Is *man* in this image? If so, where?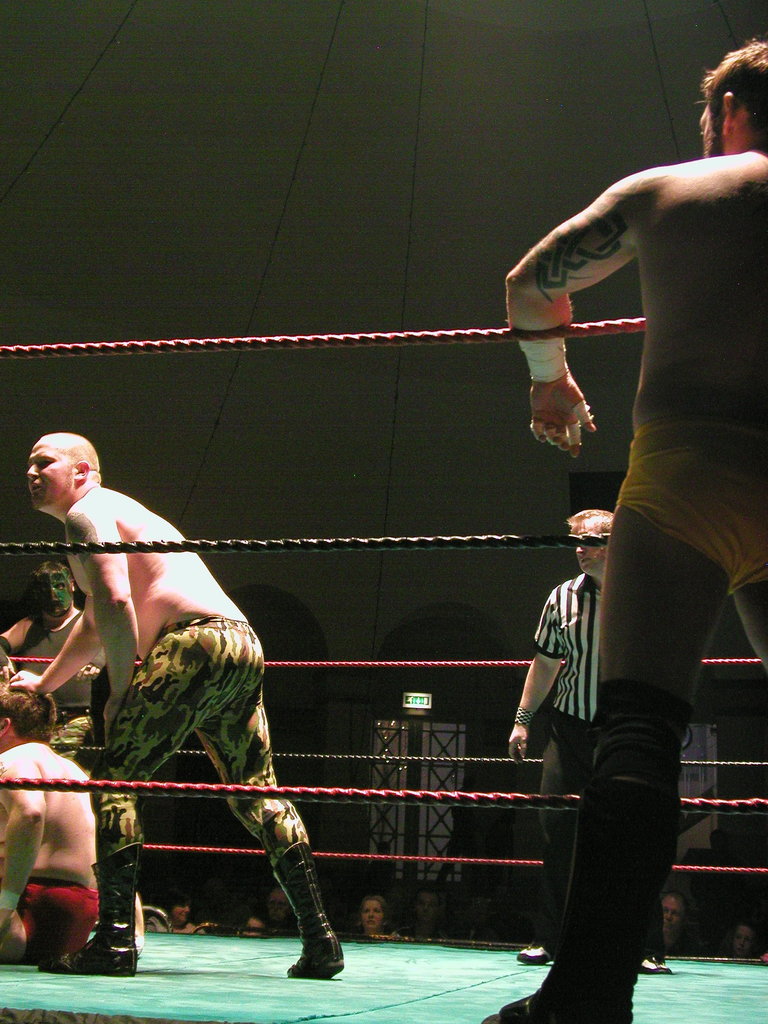
Yes, at detection(494, 507, 673, 977).
